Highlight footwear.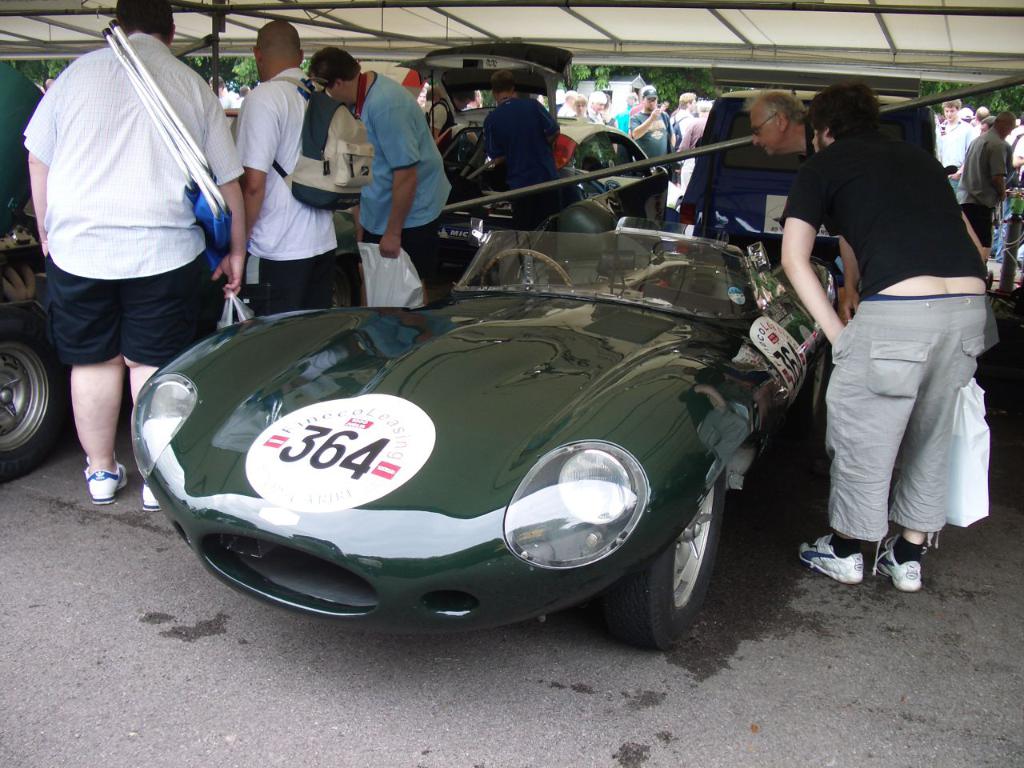
Highlighted region: region(874, 538, 930, 596).
